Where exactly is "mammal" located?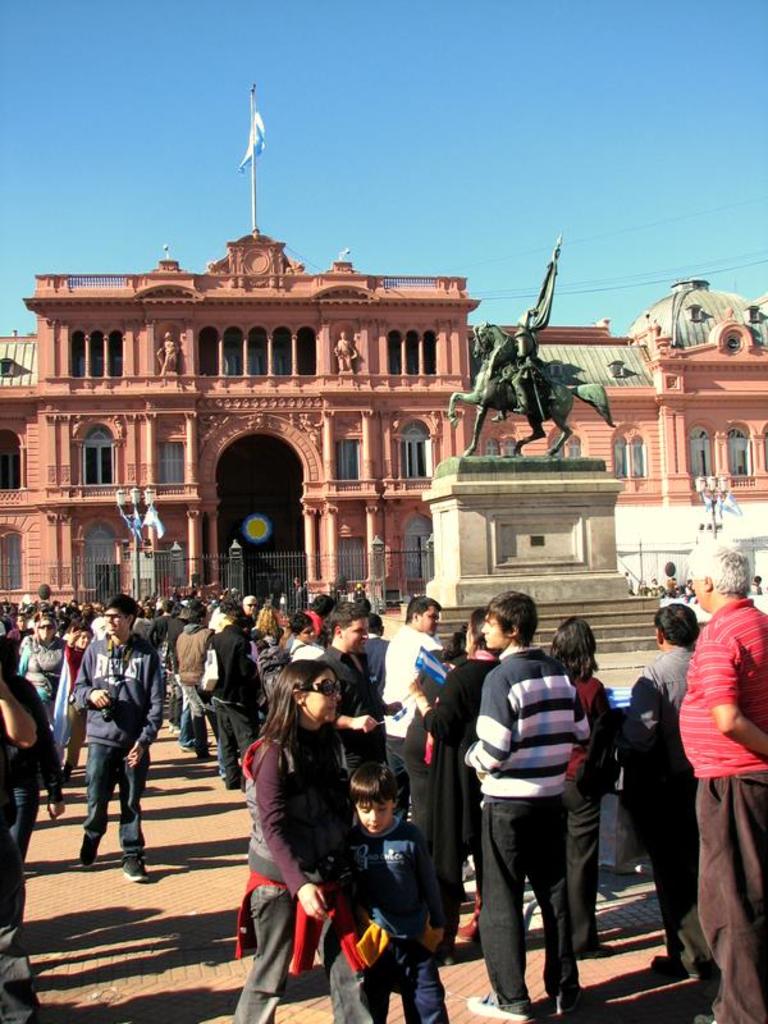
Its bounding box is left=0, top=636, right=63, bottom=860.
